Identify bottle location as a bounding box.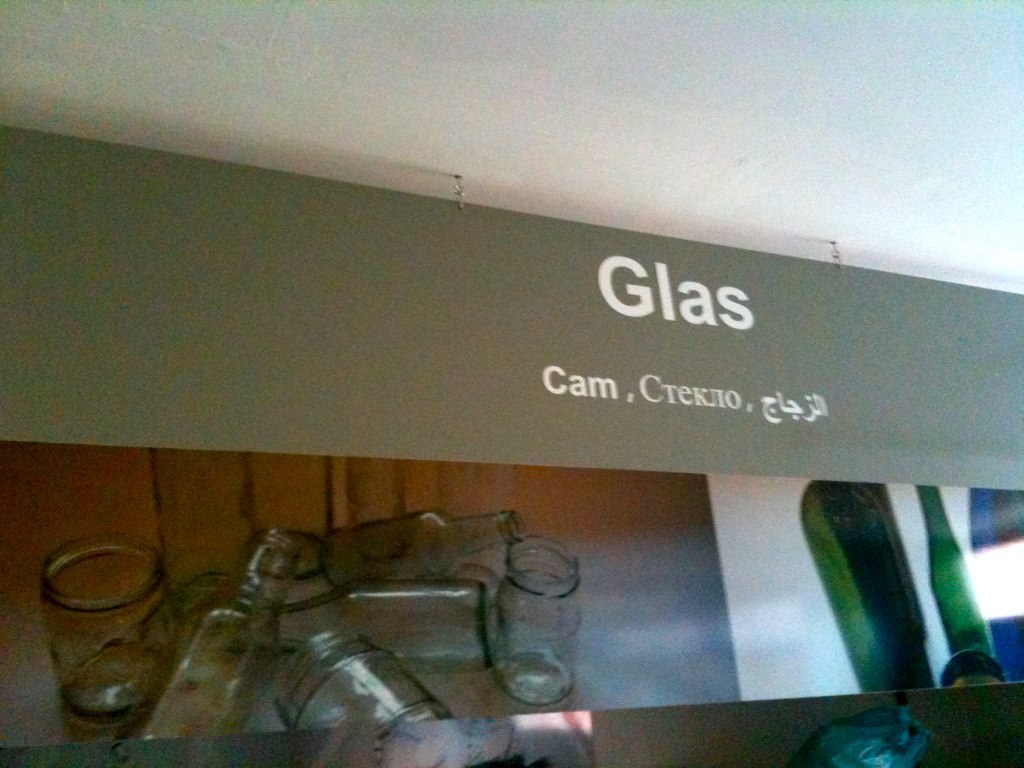
<box>266,629,475,750</box>.
